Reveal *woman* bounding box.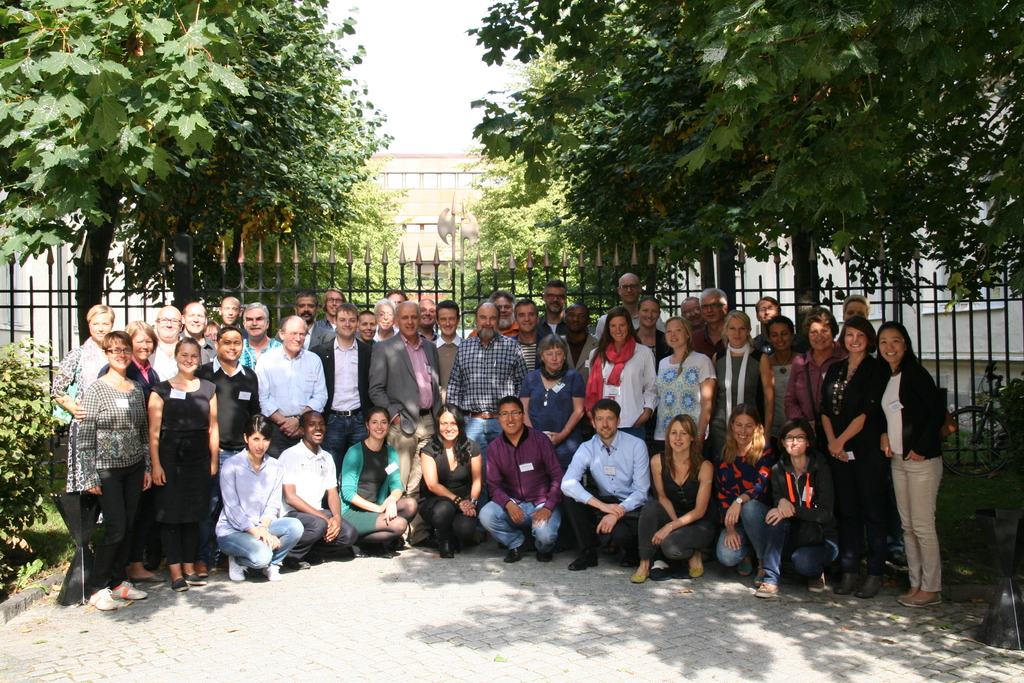
Revealed: [753,416,844,598].
